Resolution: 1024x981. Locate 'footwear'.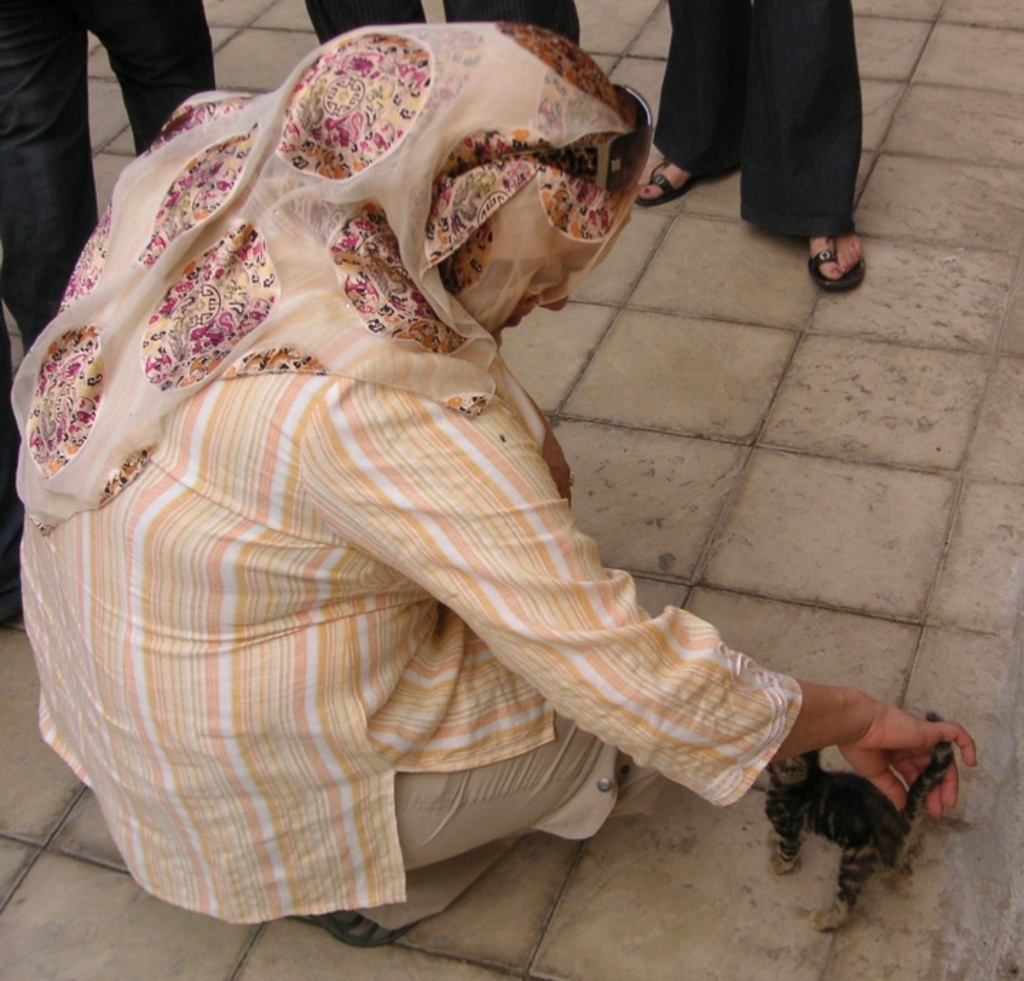
Rect(803, 226, 864, 296).
